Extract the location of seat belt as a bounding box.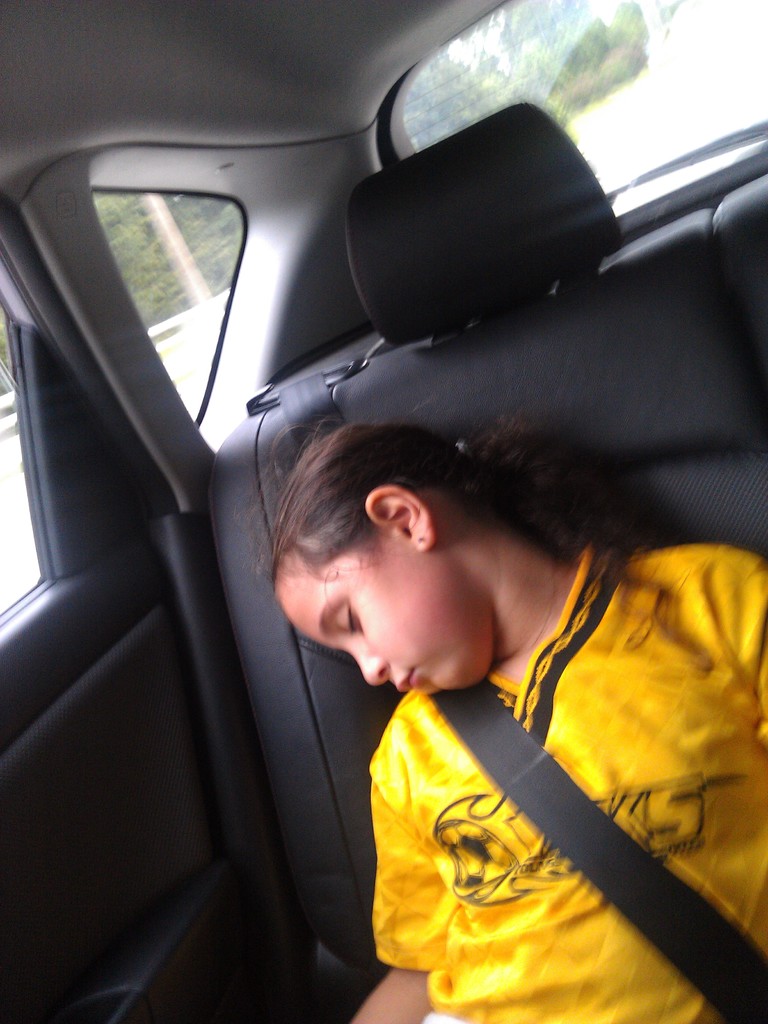
l=432, t=696, r=767, b=1023.
